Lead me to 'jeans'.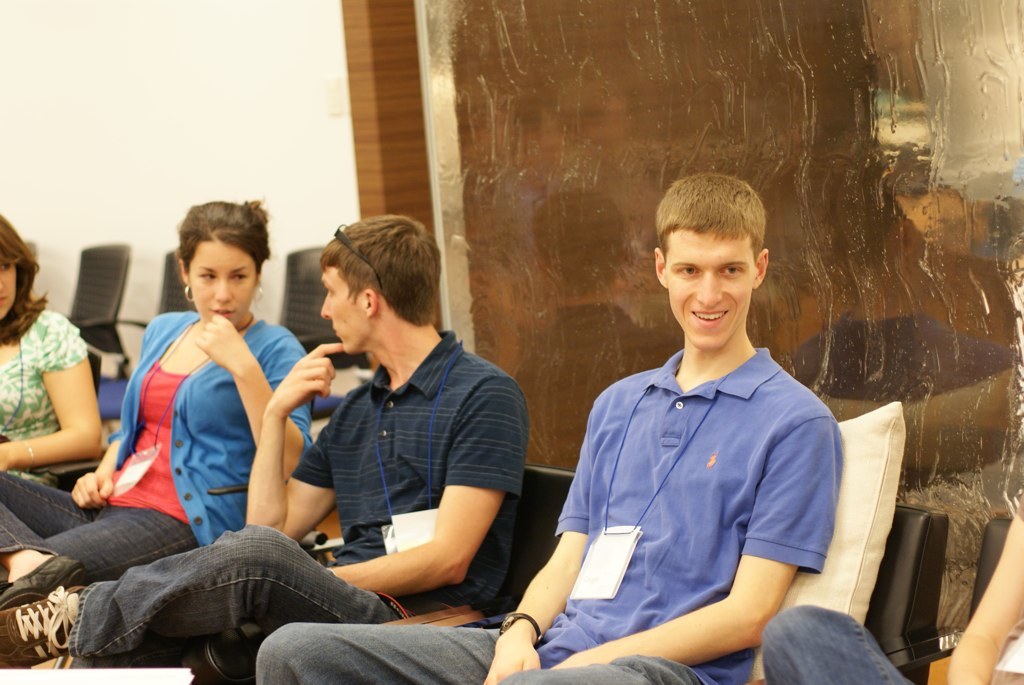
Lead to region(762, 605, 920, 684).
